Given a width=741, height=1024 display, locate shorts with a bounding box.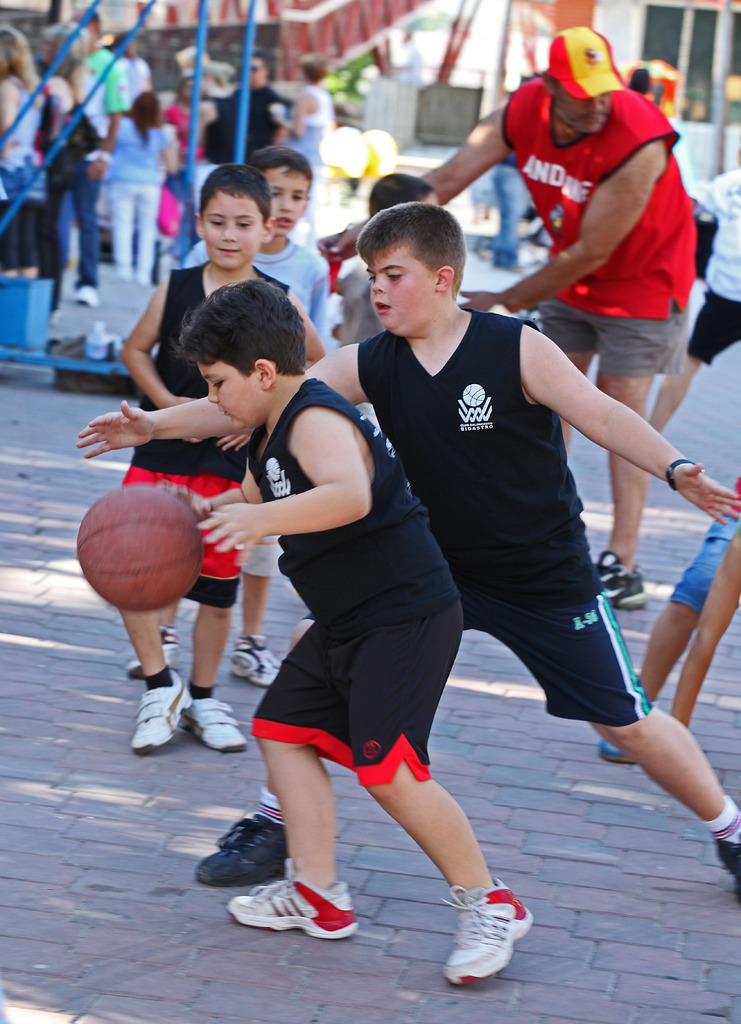
Located: box=[245, 531, 270, 574].
